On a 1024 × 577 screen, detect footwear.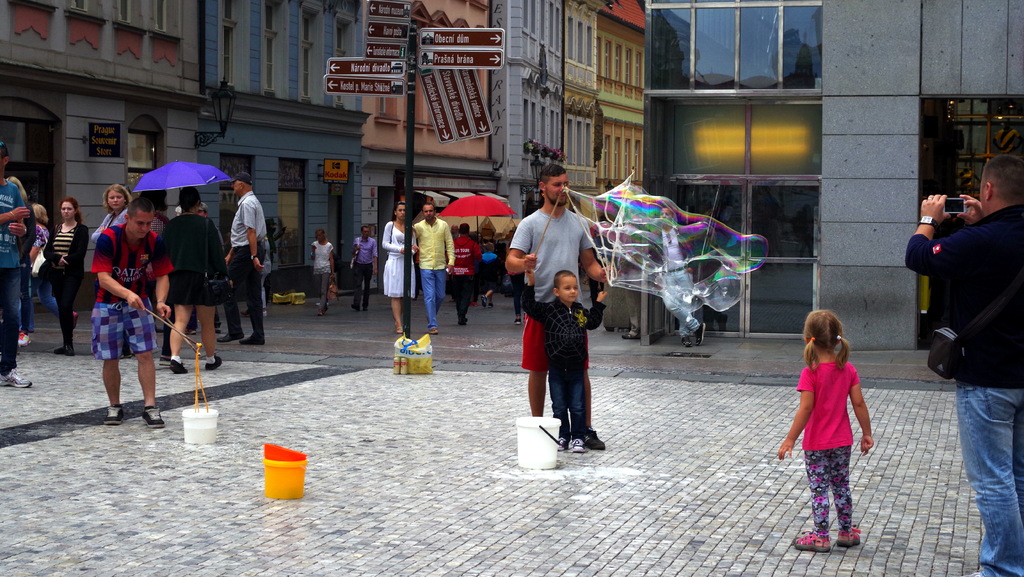
480:295:487:307.
